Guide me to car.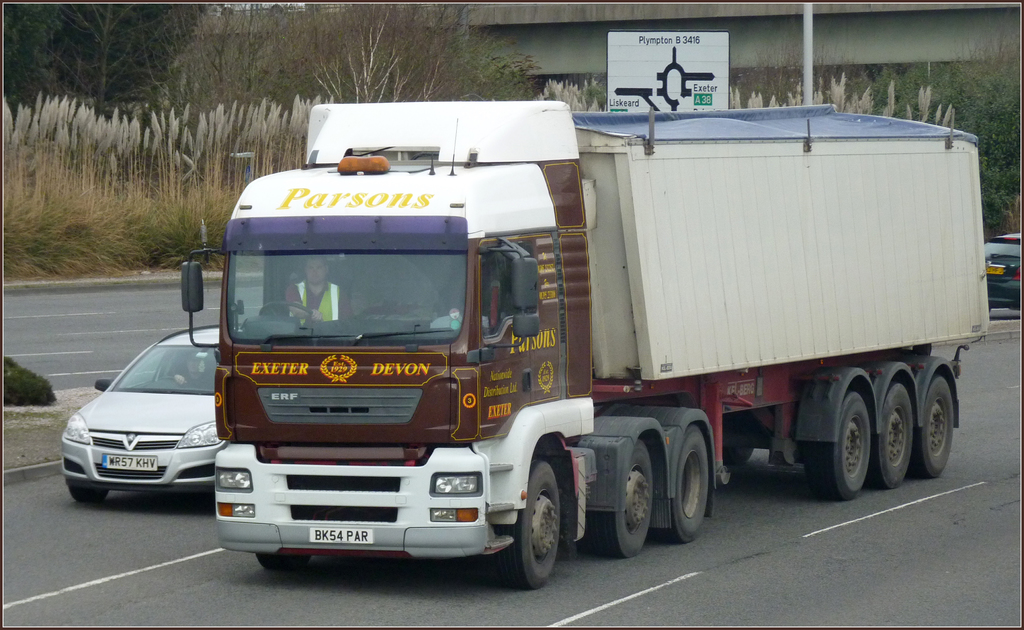
Guidance: select_region(59, 326, 225, 521).
